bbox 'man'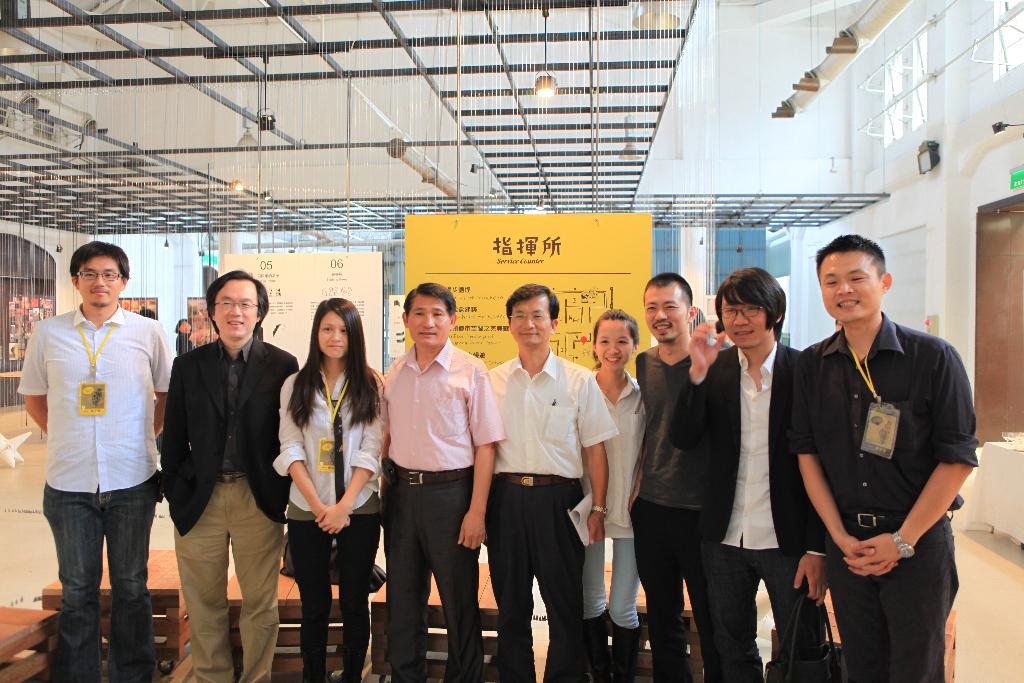
bbox=[628, 282, 720, 682]
